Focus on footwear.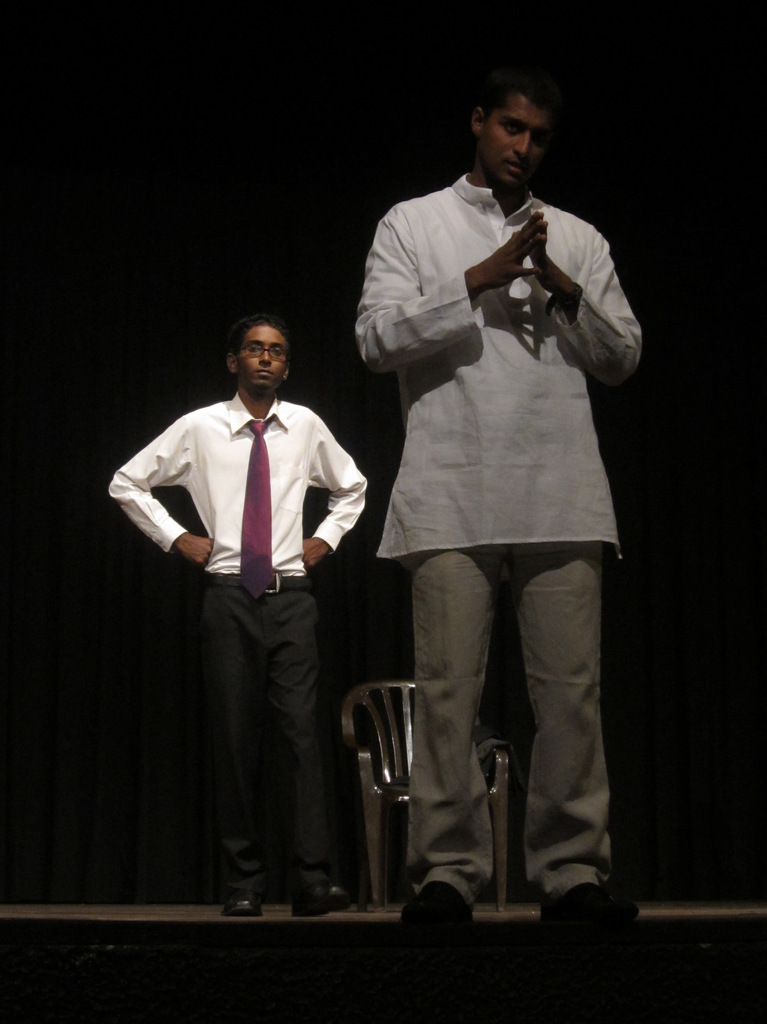
Focused at locate(226, 889, 275, 915).
